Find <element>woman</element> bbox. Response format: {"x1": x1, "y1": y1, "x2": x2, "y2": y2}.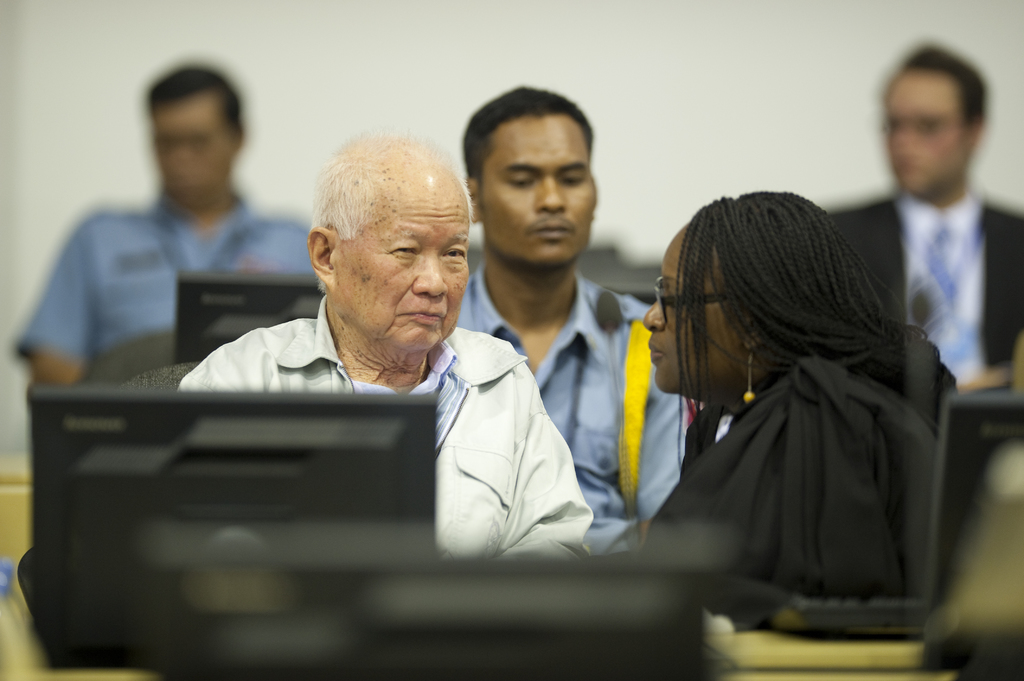
{"x1": 626, "y1": 170, "x2": 963, "y2": 629}.
